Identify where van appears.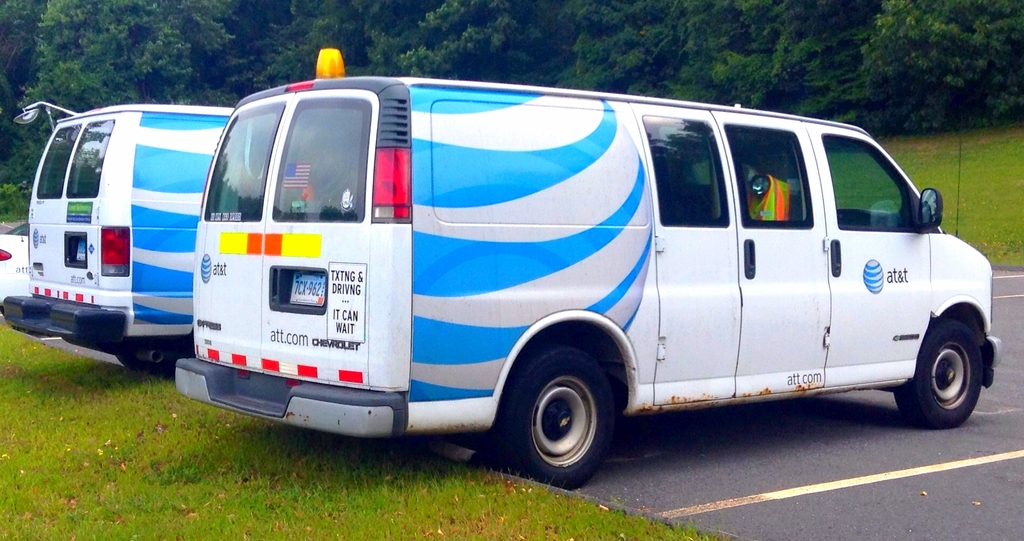
Appears at BBox(172, 46, 1002, 493).
